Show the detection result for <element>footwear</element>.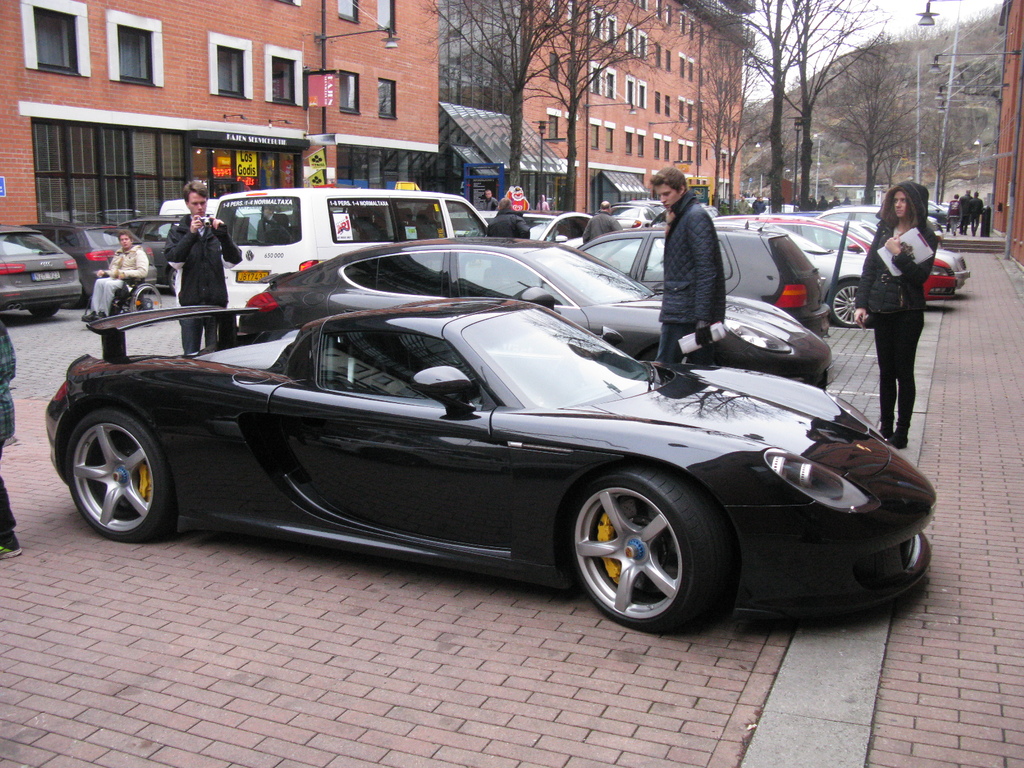
pyautogui.locateOnScreen(79, 310, 97, 325).
